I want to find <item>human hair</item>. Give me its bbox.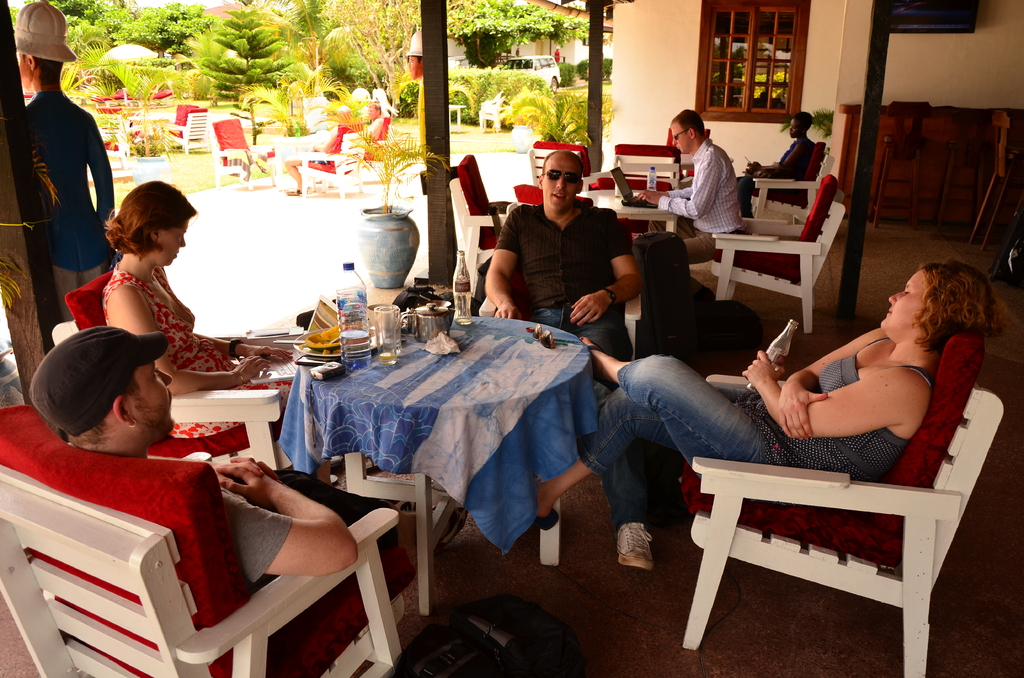
[x1=90, y1=175, x2=175, y2=268].
